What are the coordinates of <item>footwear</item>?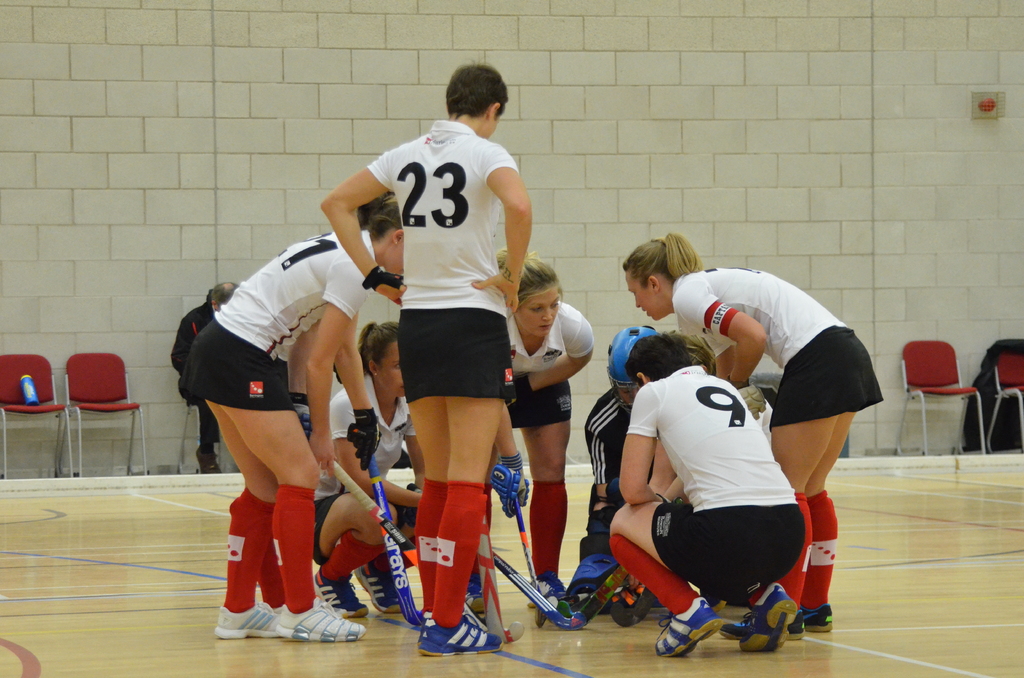
Rect(716, 605, 805, 637).
